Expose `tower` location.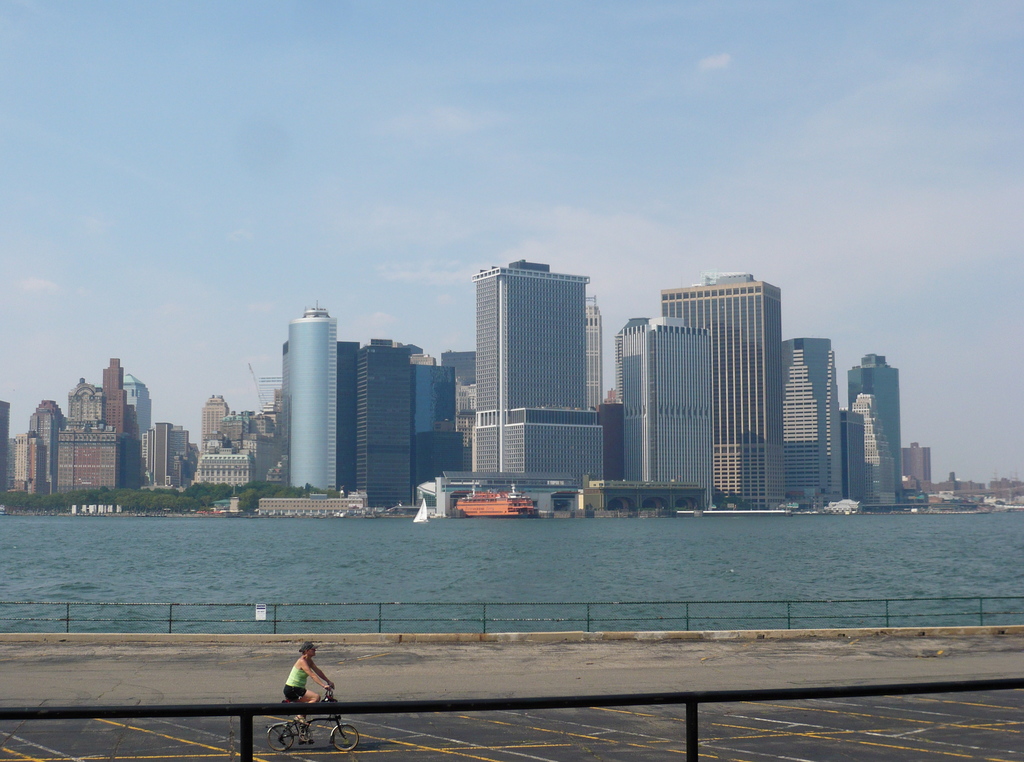
Exposed at [26,398,60,496].
